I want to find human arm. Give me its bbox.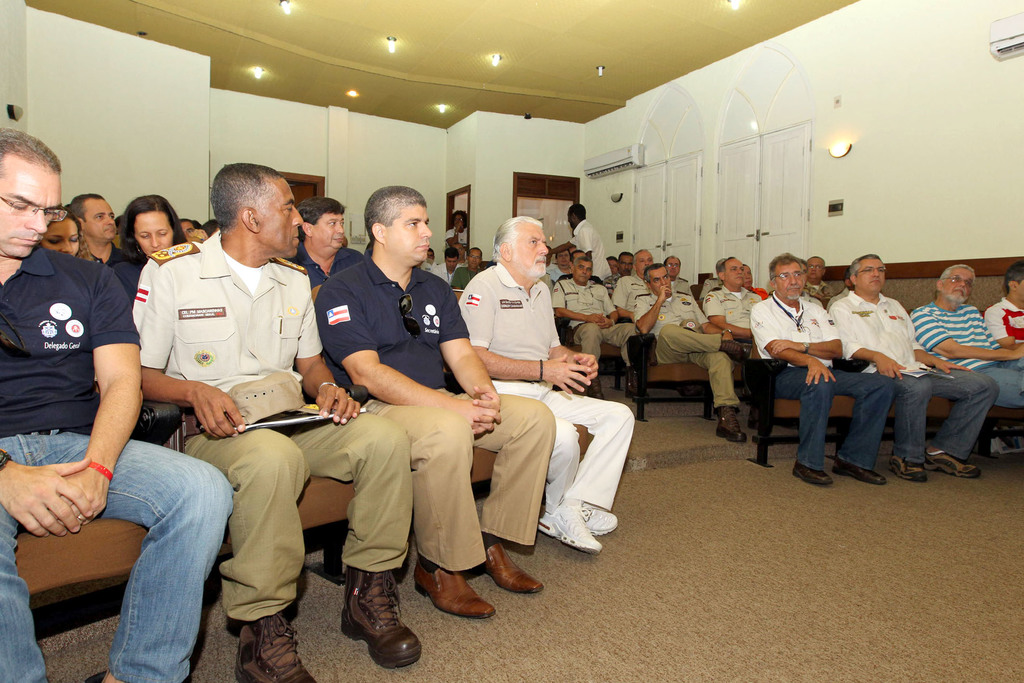
<bbox>454, 285, 592, 390</bbox>.
